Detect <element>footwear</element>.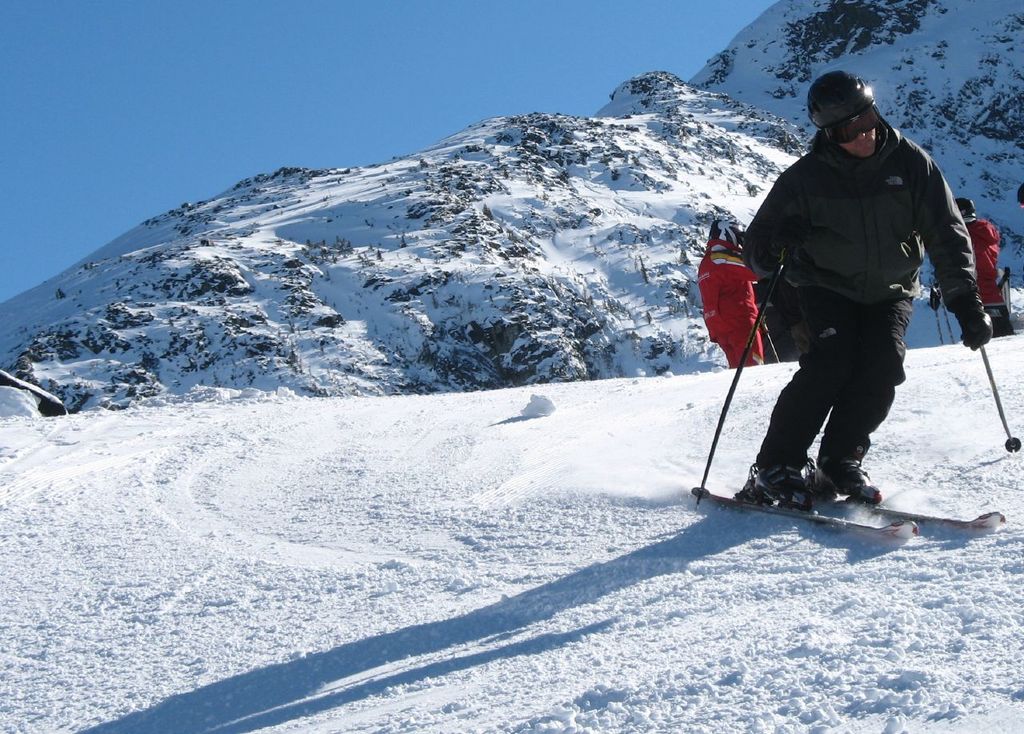
Detected at l=816, t=453, r=886, b=498.
